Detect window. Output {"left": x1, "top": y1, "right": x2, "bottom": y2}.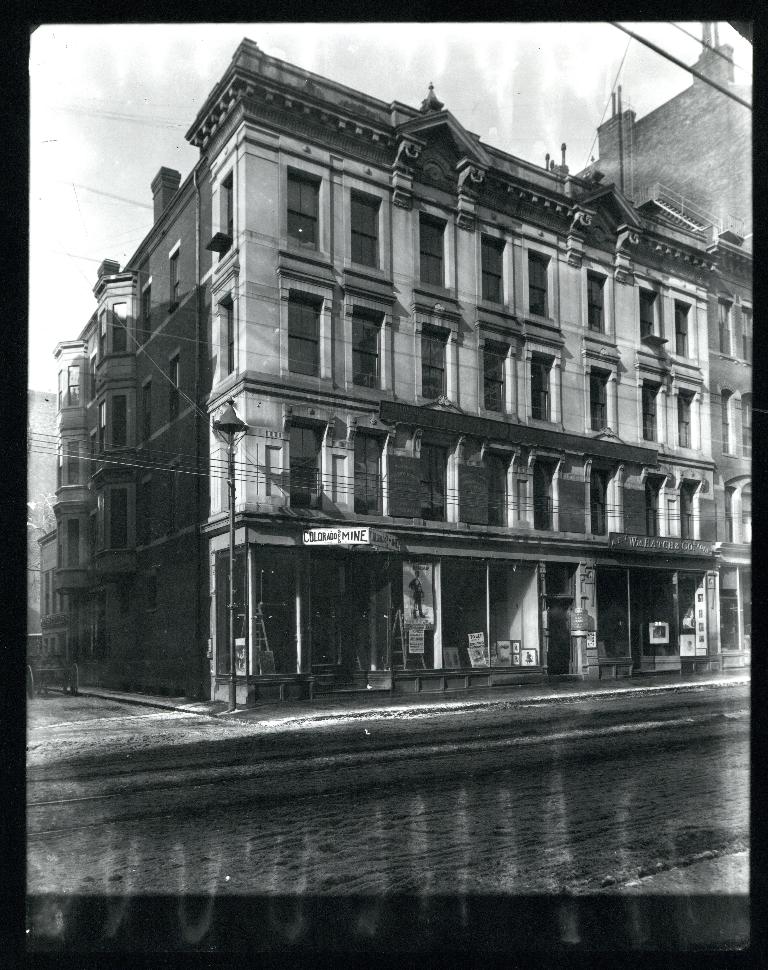
{"left": 676, "top": 485, "right": 693, "bottom": 540}.
